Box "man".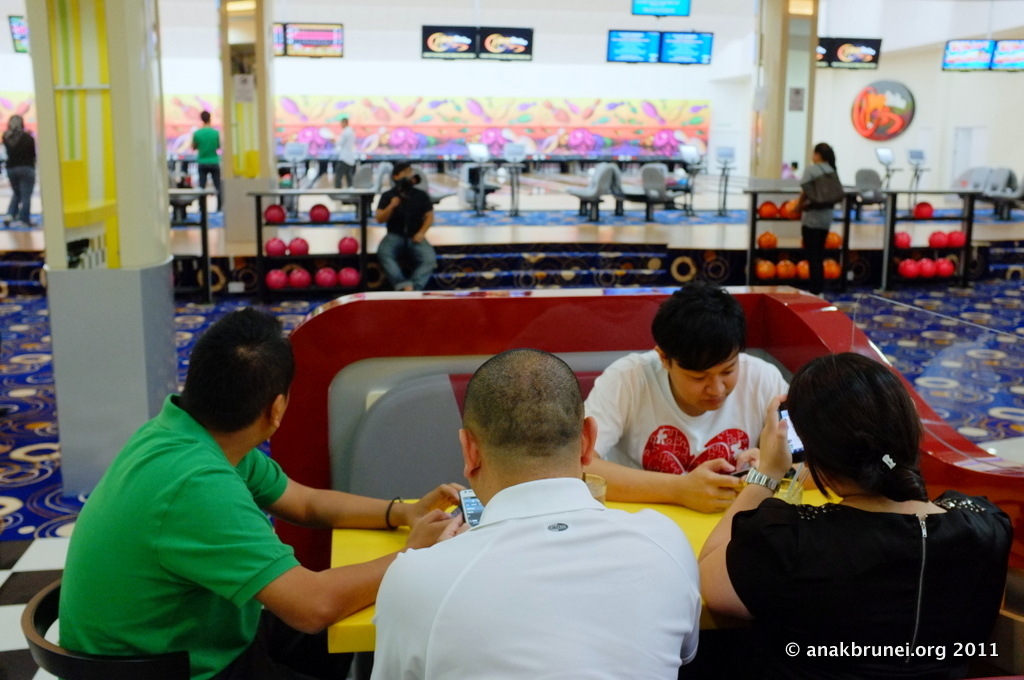
bbox=(576, 286, 791, 518).
